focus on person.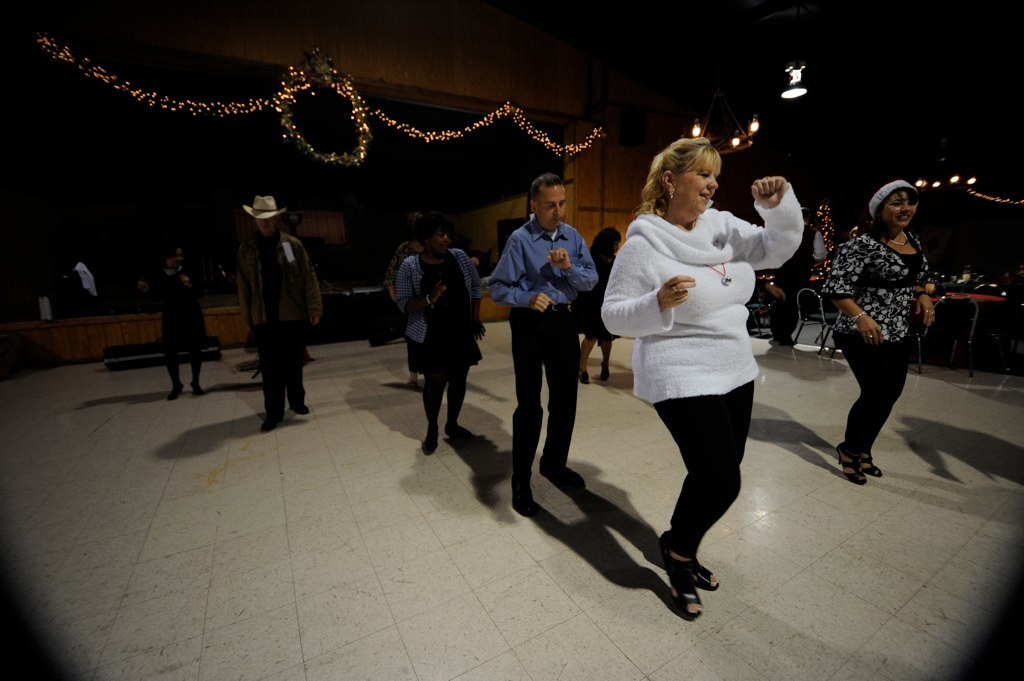
Focused at detection(603, 134, 795, 620).
